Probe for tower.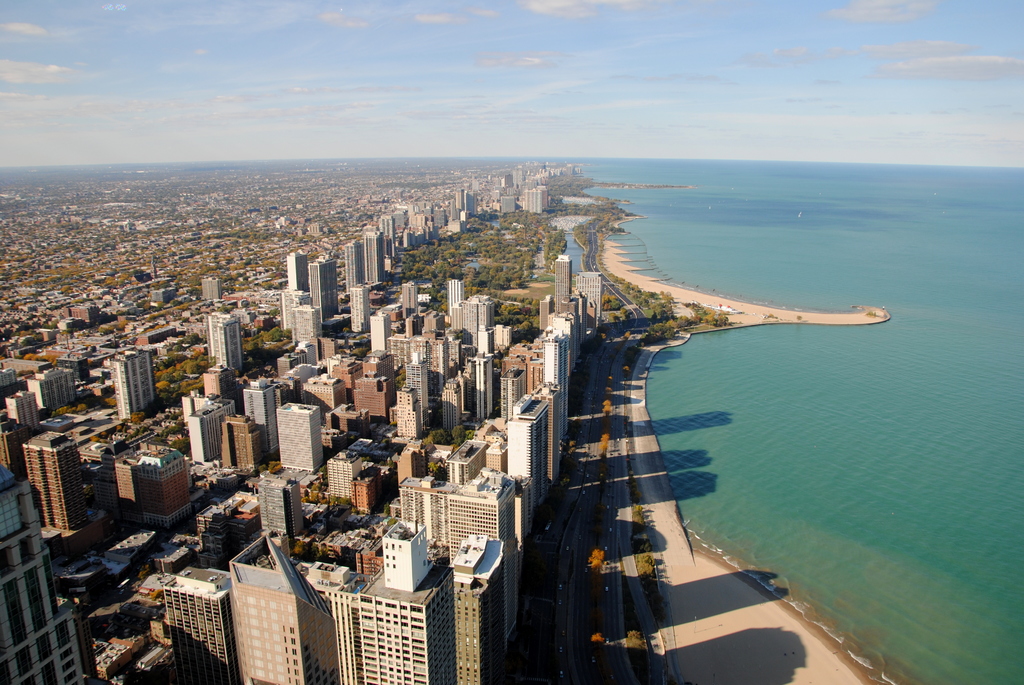
Probe result: <region>466, 295, 499, 324</region>.
